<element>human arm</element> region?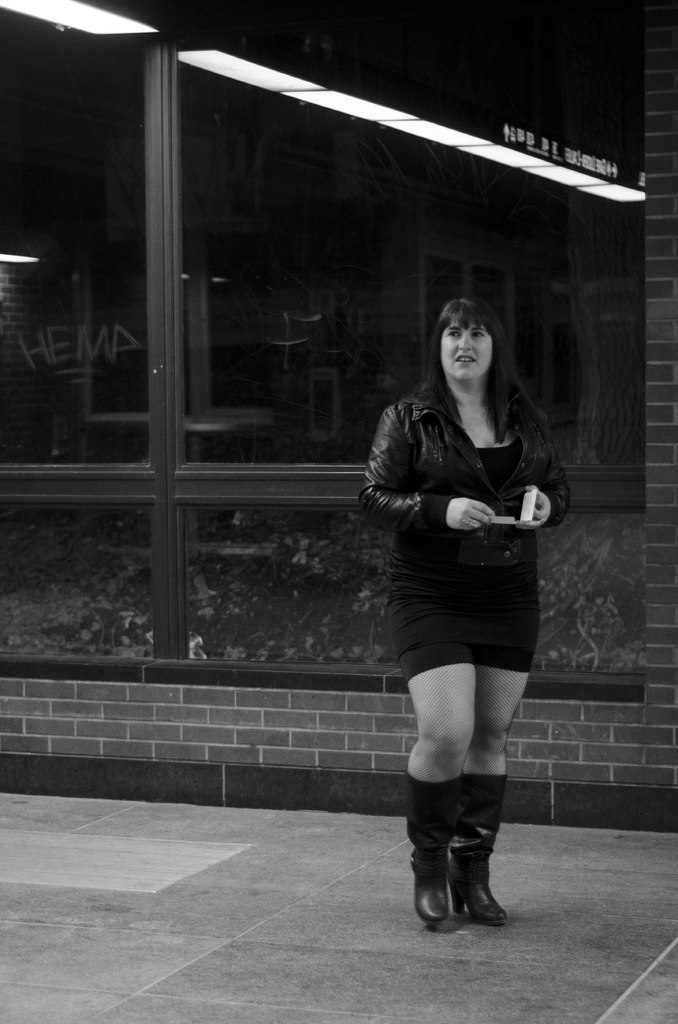
(left=364, top=401, right=498, bottom=515)
